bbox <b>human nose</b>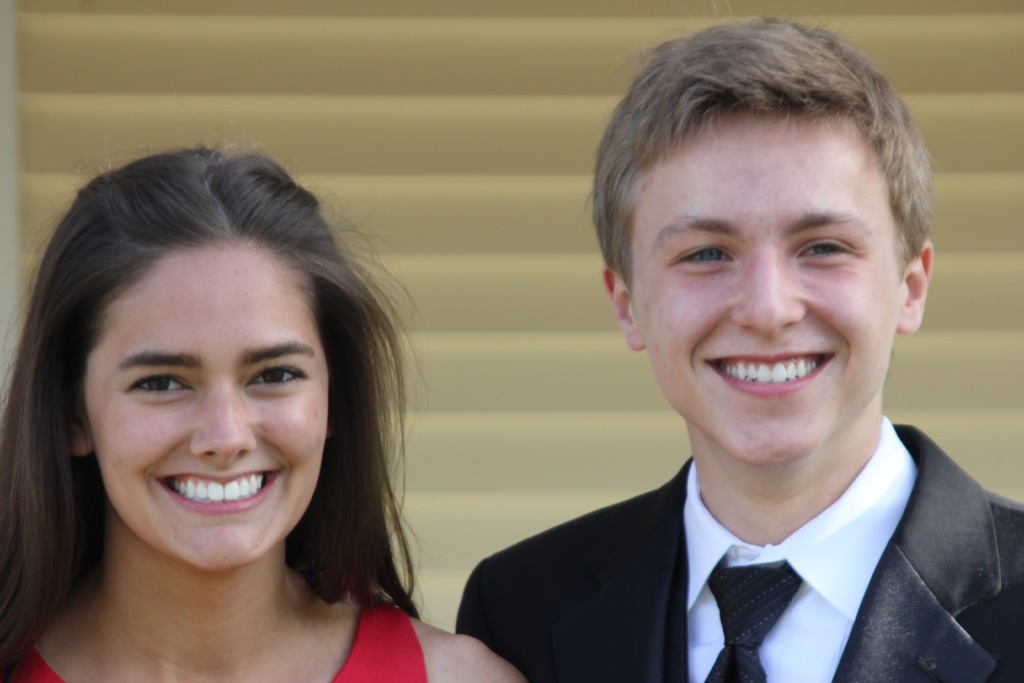
(188, 377, 257, 466)
